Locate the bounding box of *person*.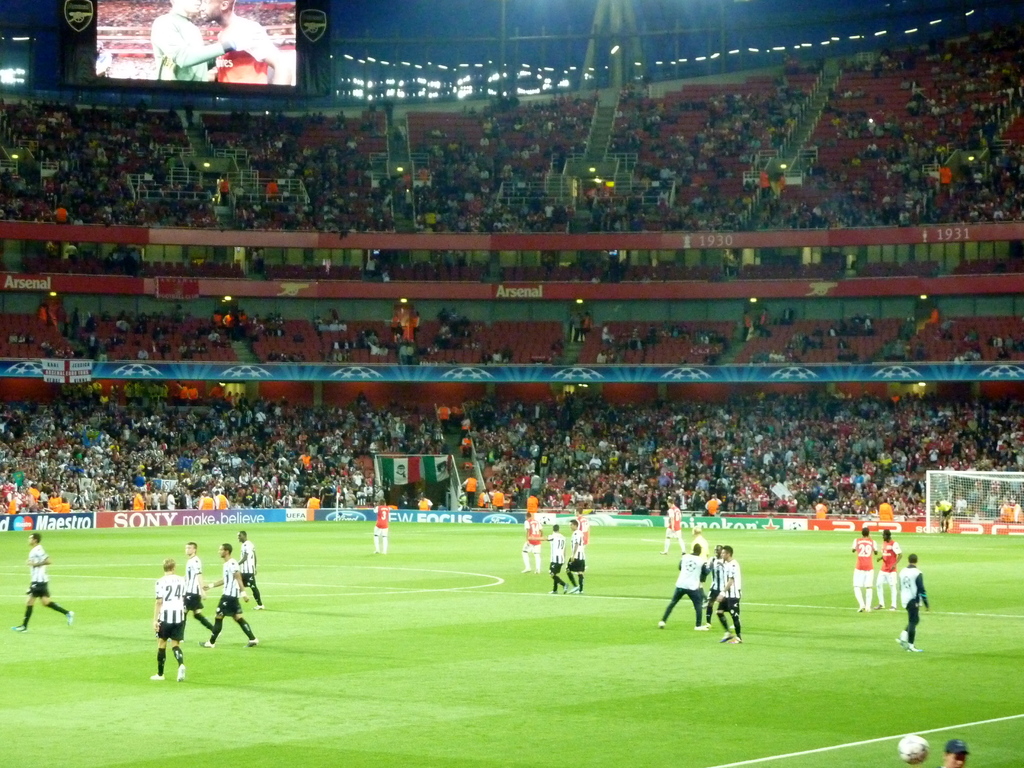
Bounding box: left=52, top=203, right=72, bottom=223.
